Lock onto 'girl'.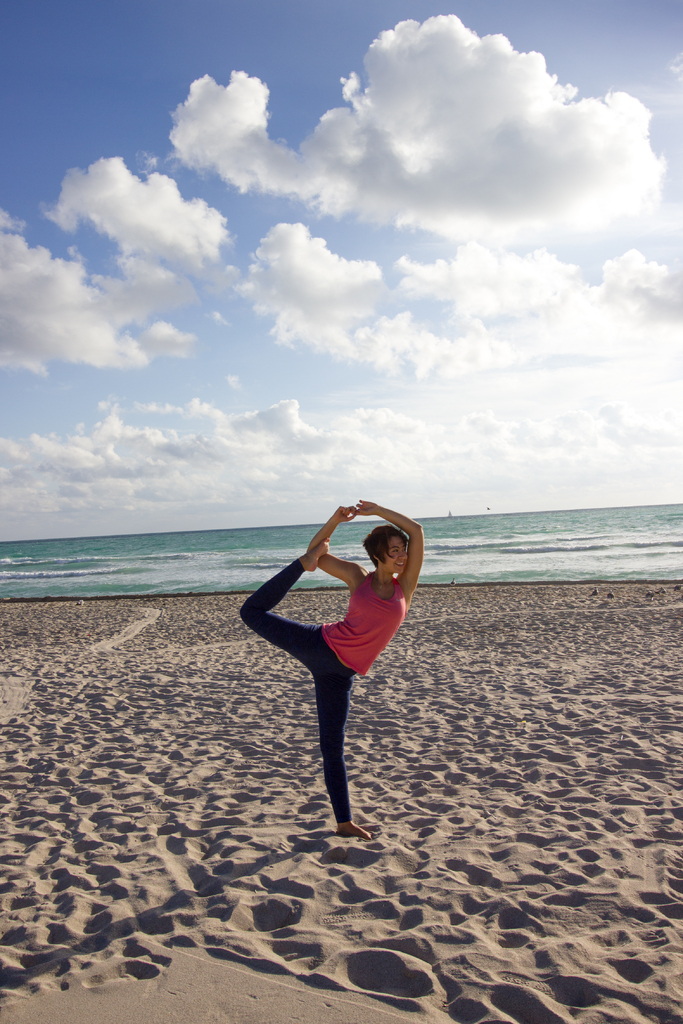
Locked: detection(236, 491, 427, 839).
